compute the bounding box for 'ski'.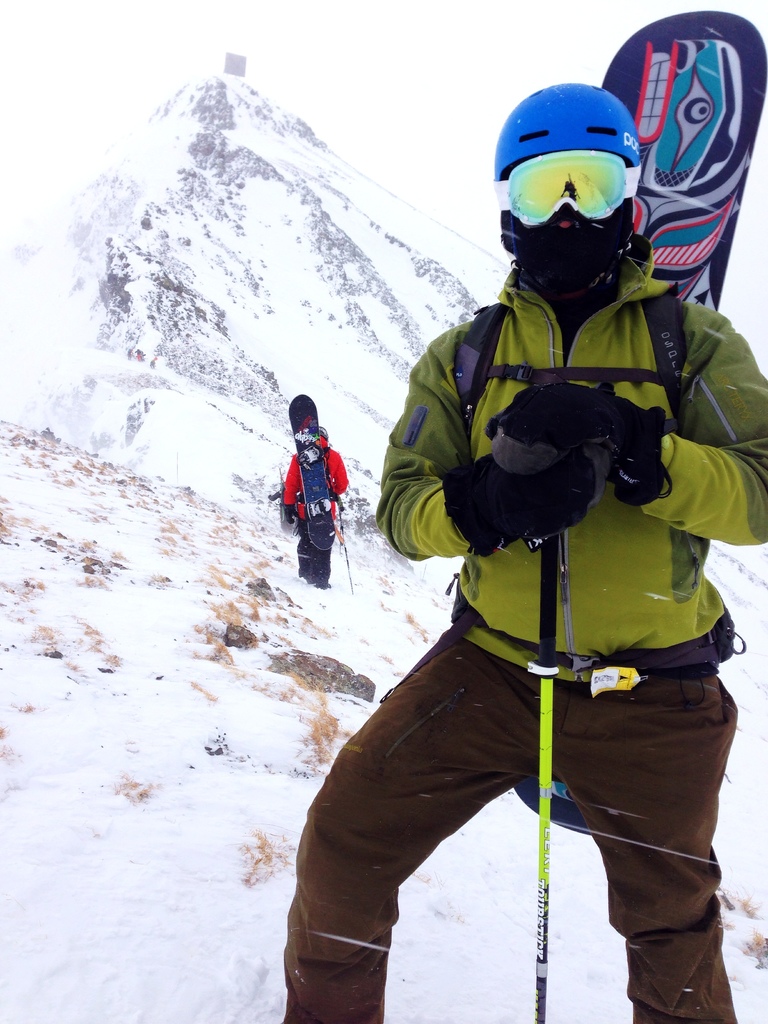
<region>613, 0, 767, 316</region>.
